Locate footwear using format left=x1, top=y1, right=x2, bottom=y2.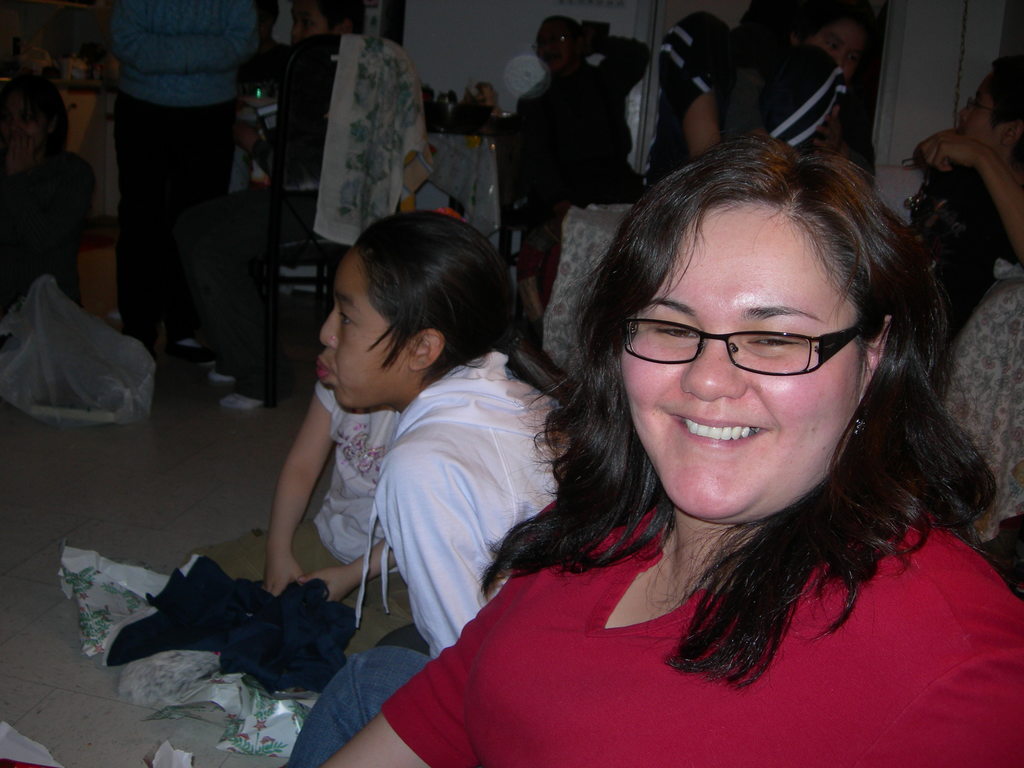
left=216, top=393, right=263, bottom=412.
